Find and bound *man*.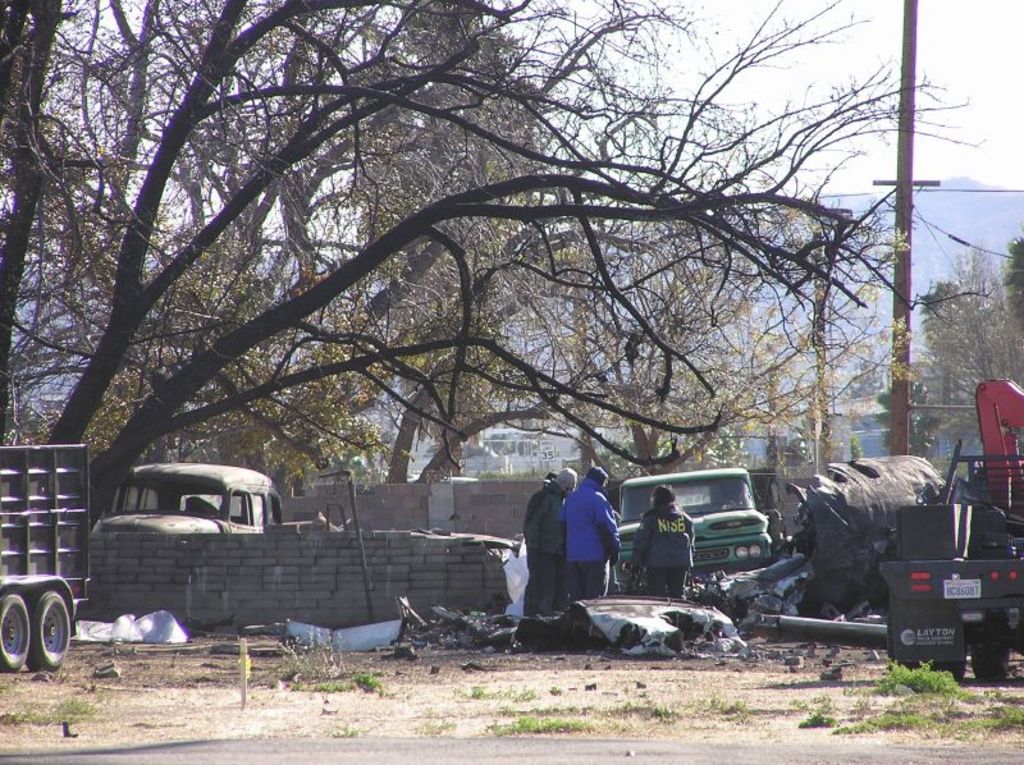
Bound: crop(521, 463, 576, 618).
